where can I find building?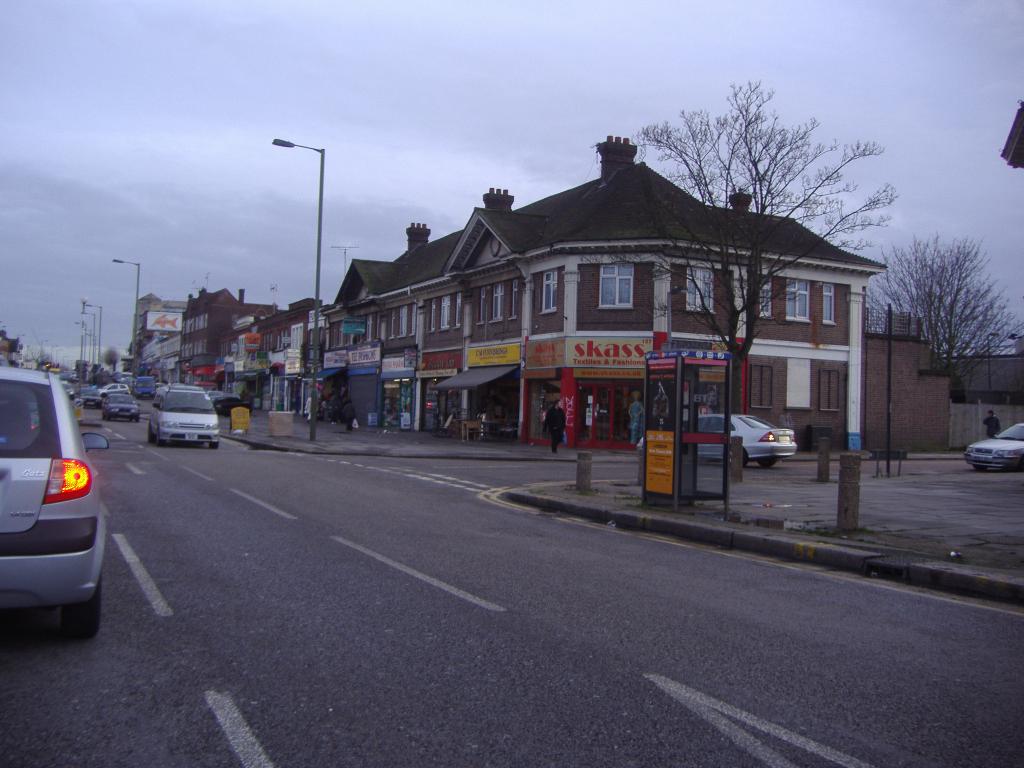
You can find it at detection(8, 337, 20, 365).
